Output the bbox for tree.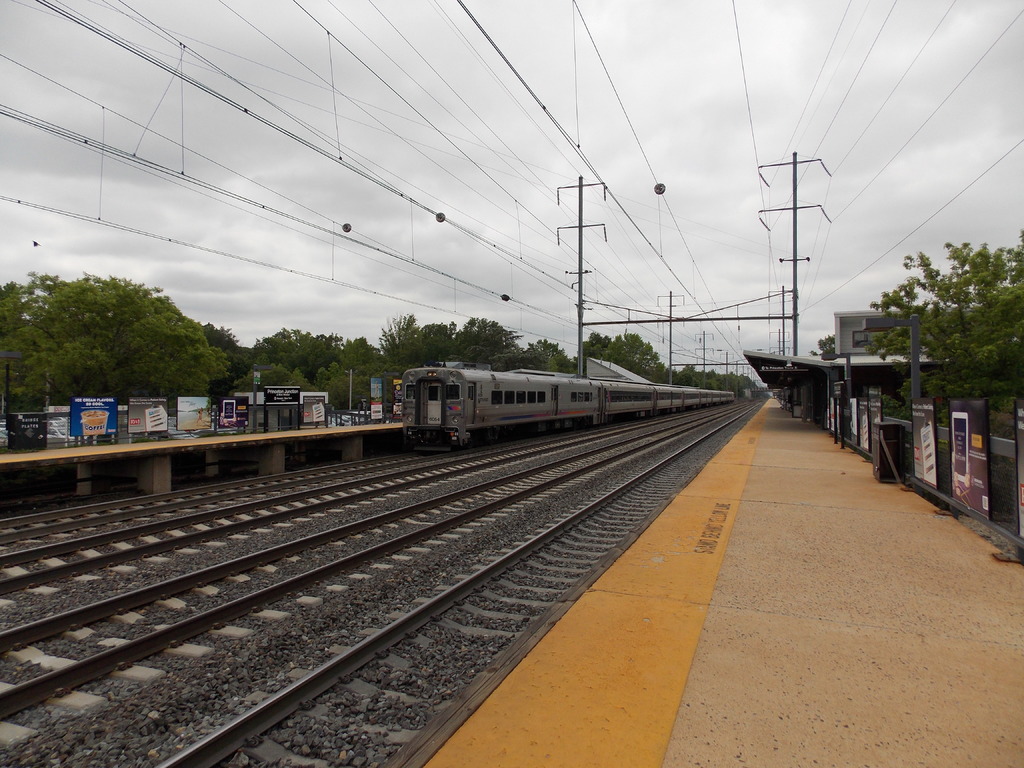
(333,332,395,366).
